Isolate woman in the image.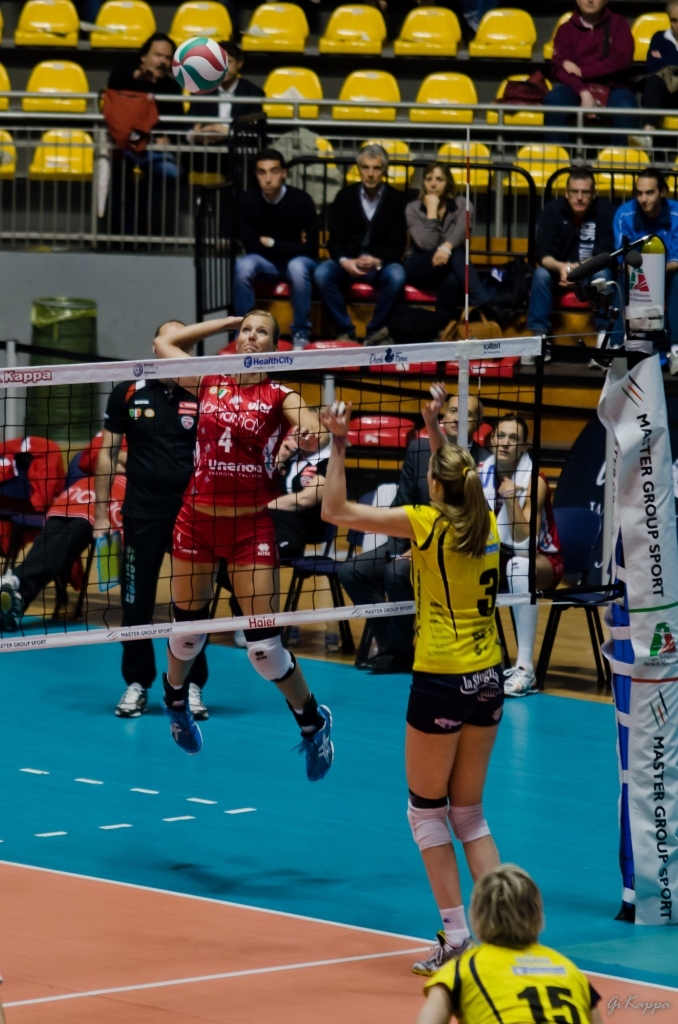
Isolated region: select_region(400, 161, 473, 339).
